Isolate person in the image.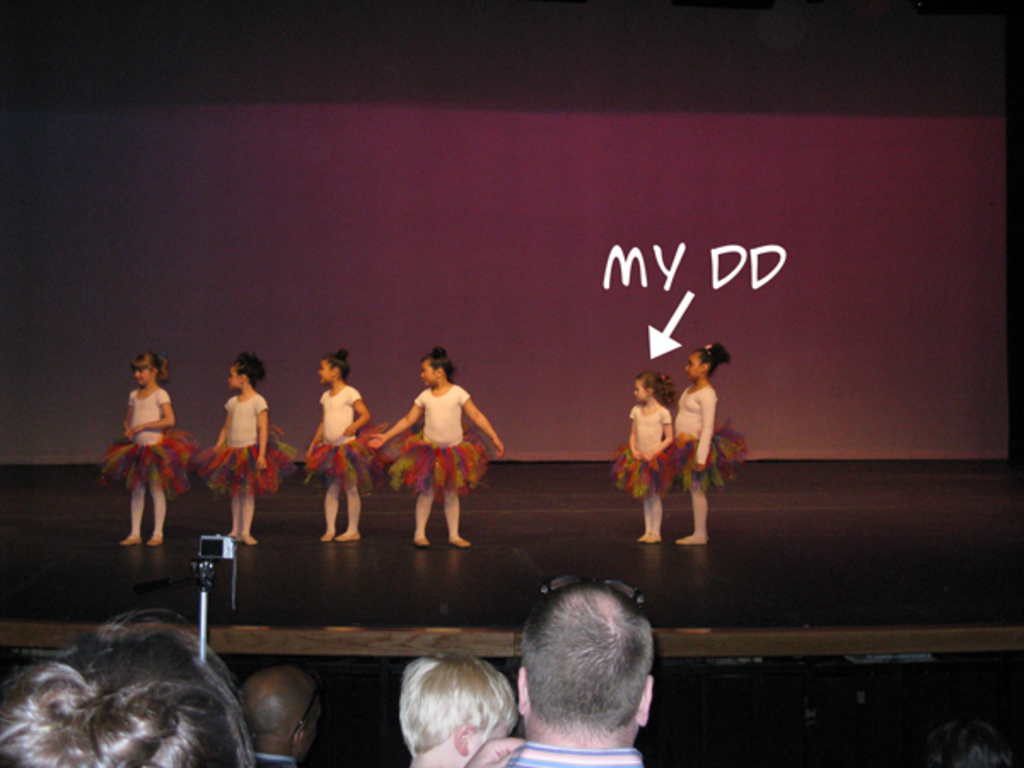
Isolated region: {"x1": 464, "y1": 584, "x2": 671, "y2": 766}.
